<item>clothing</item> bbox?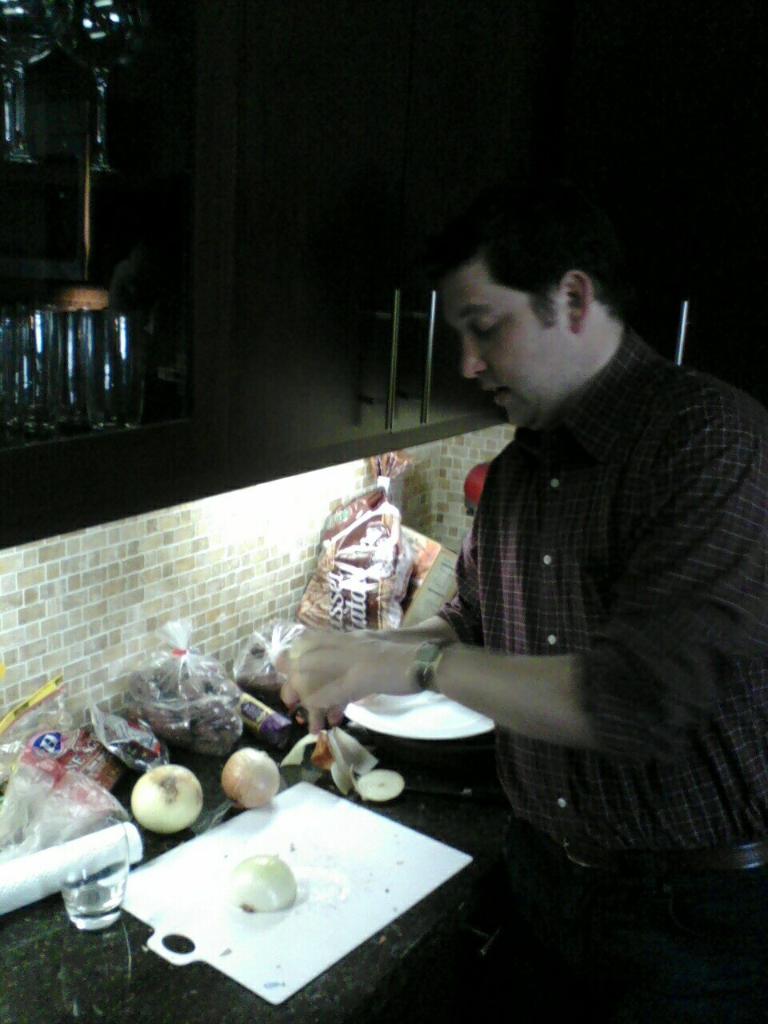
region(438, 329, 767, 1023)
